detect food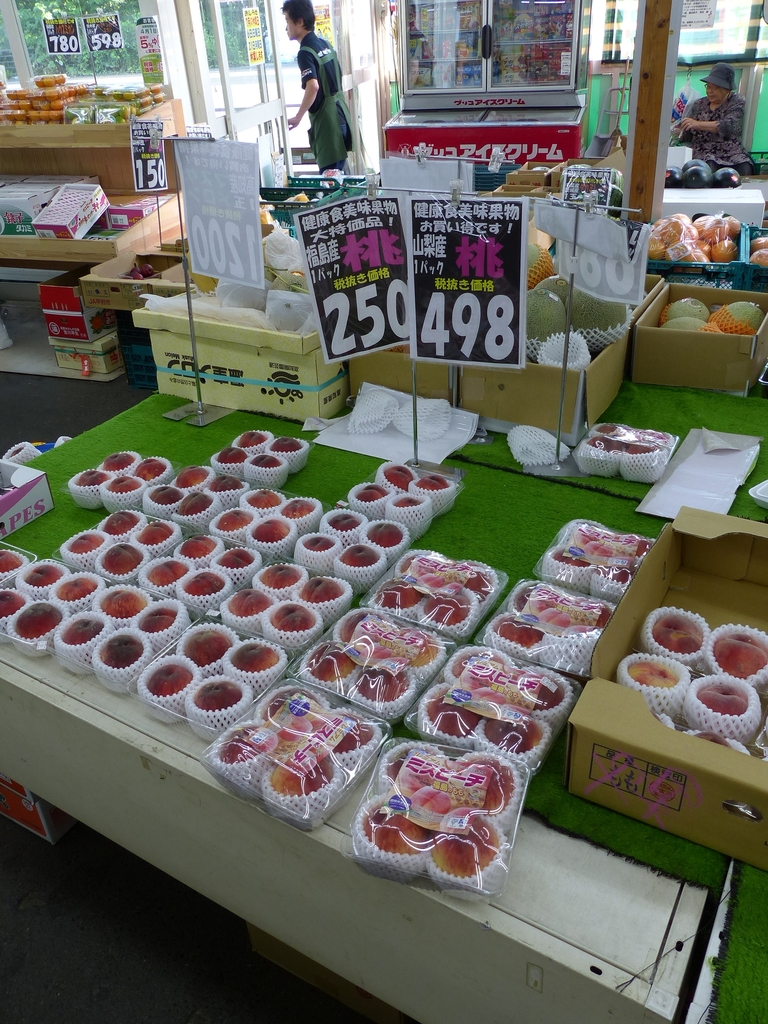
(x1=573, y1=291, x2=630, y2=331)
